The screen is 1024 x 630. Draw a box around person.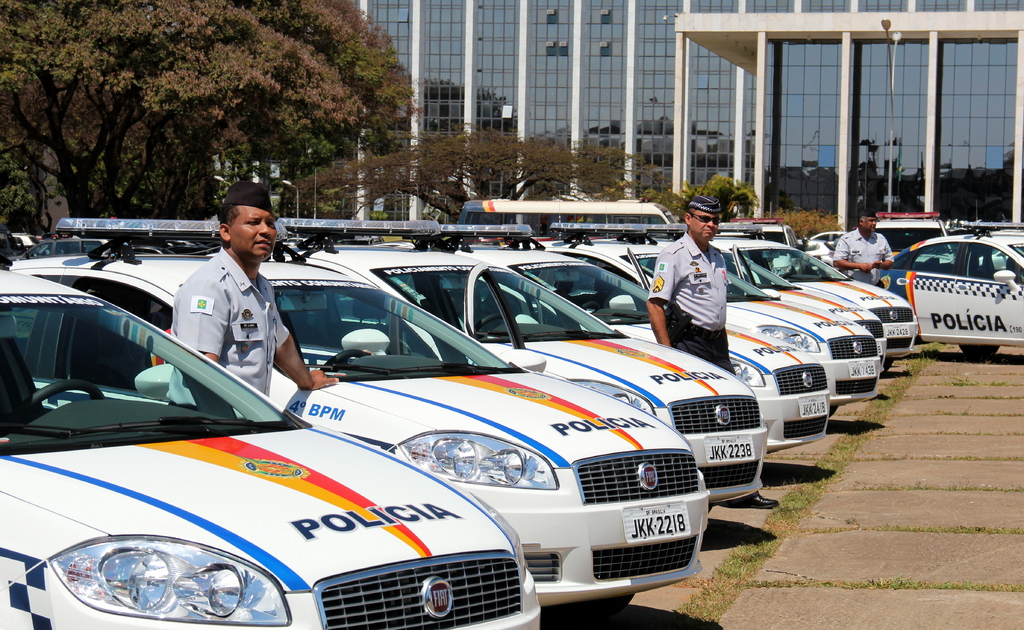
157 185 343 420.
